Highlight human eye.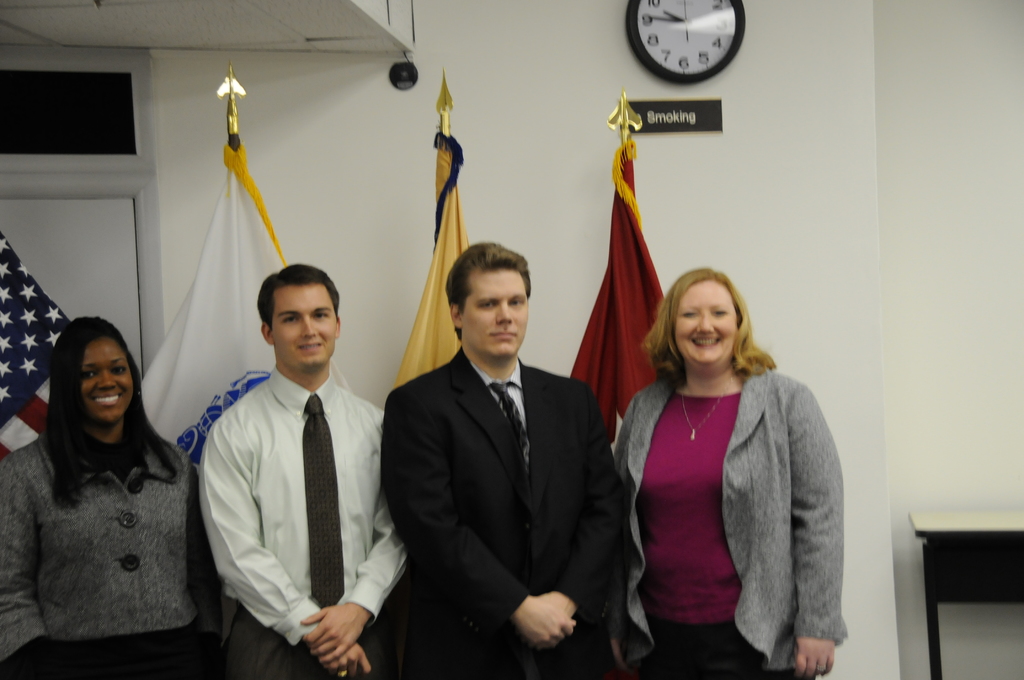
Highlighted region: <box>476,299,495,312</box>.
